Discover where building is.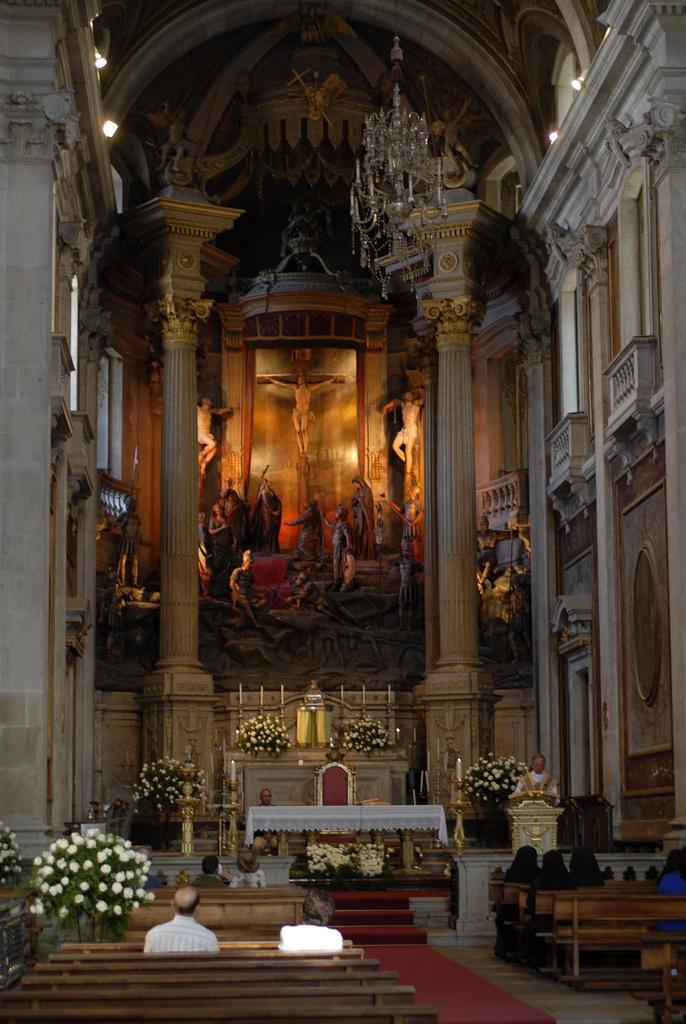
Discovered at 0/0/685/1023.
